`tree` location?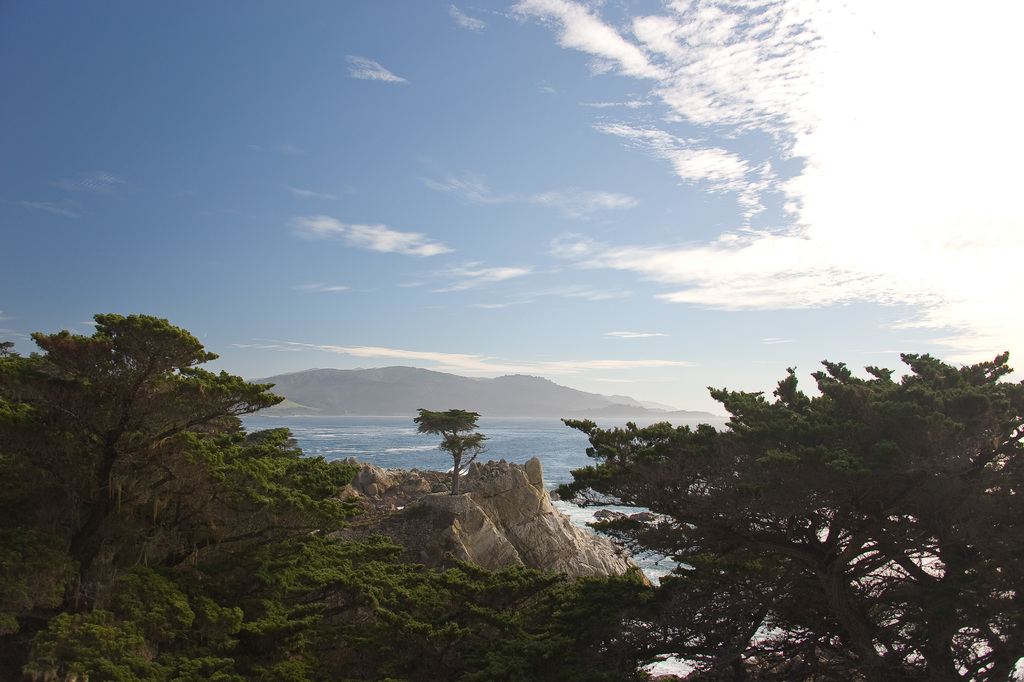
l=404, t=406, r=492, b=492
